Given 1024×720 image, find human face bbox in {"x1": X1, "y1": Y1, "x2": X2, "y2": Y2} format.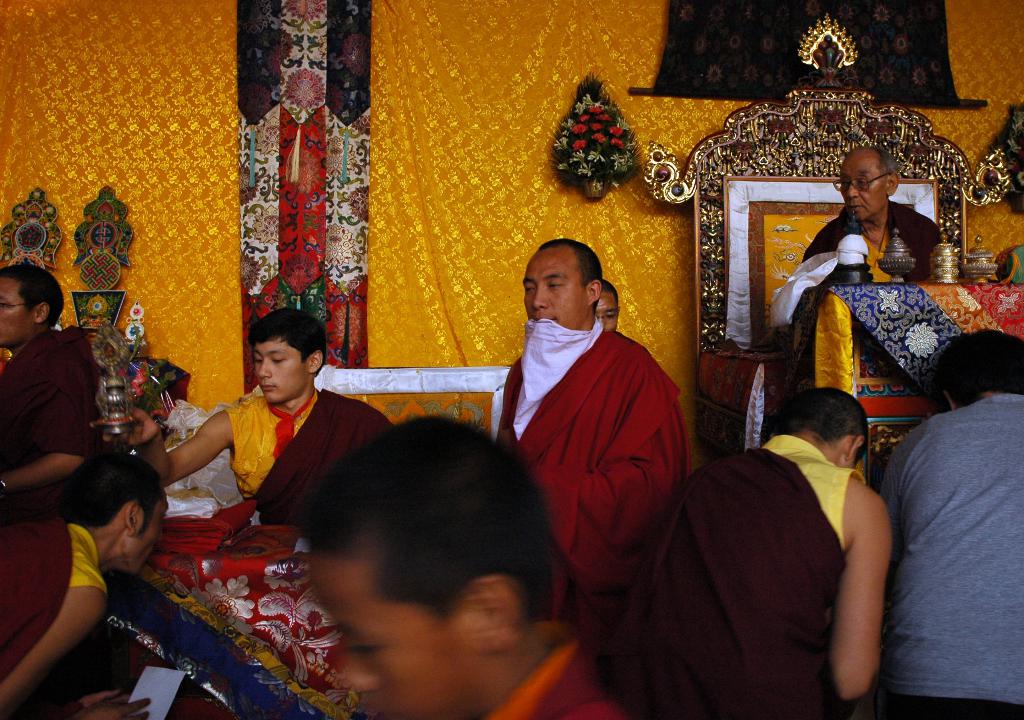
{"x1": 0, "y1": 275, "x2": 28, "y2": 347}.
